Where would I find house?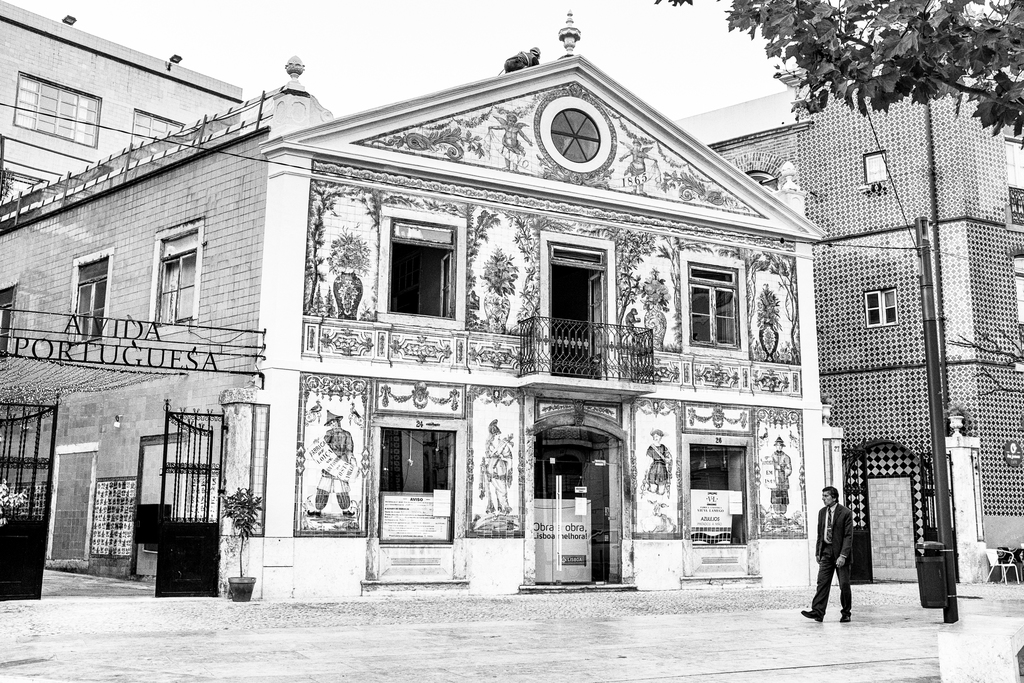
At 0/3/831/609.
